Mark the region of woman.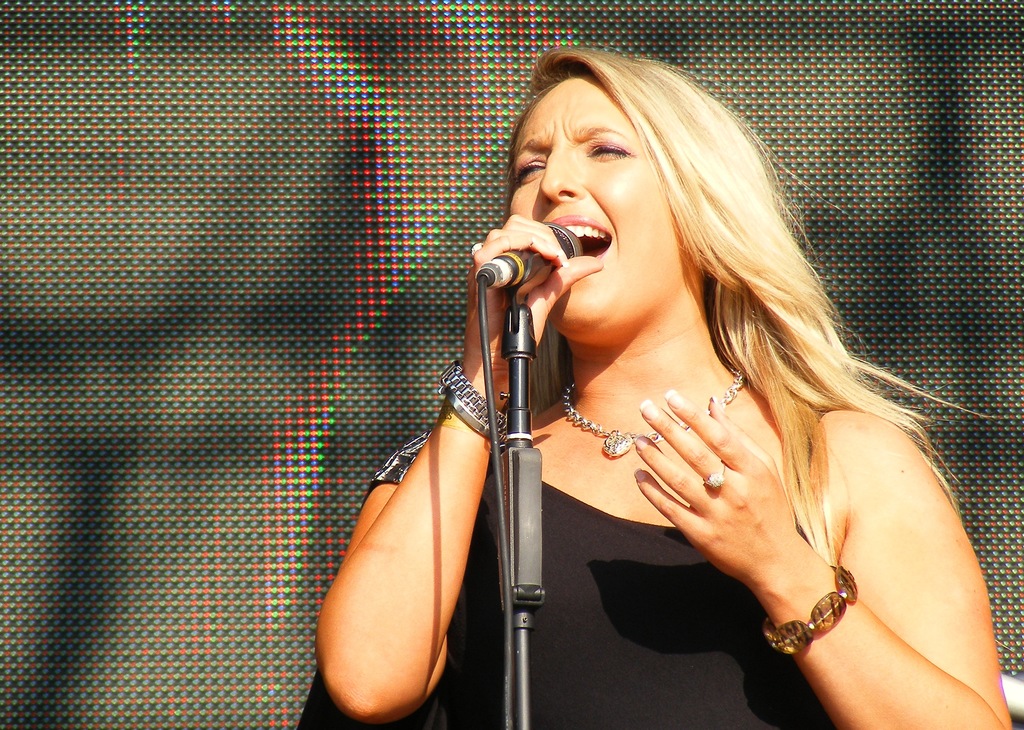
Region: [330,29,984,729].
